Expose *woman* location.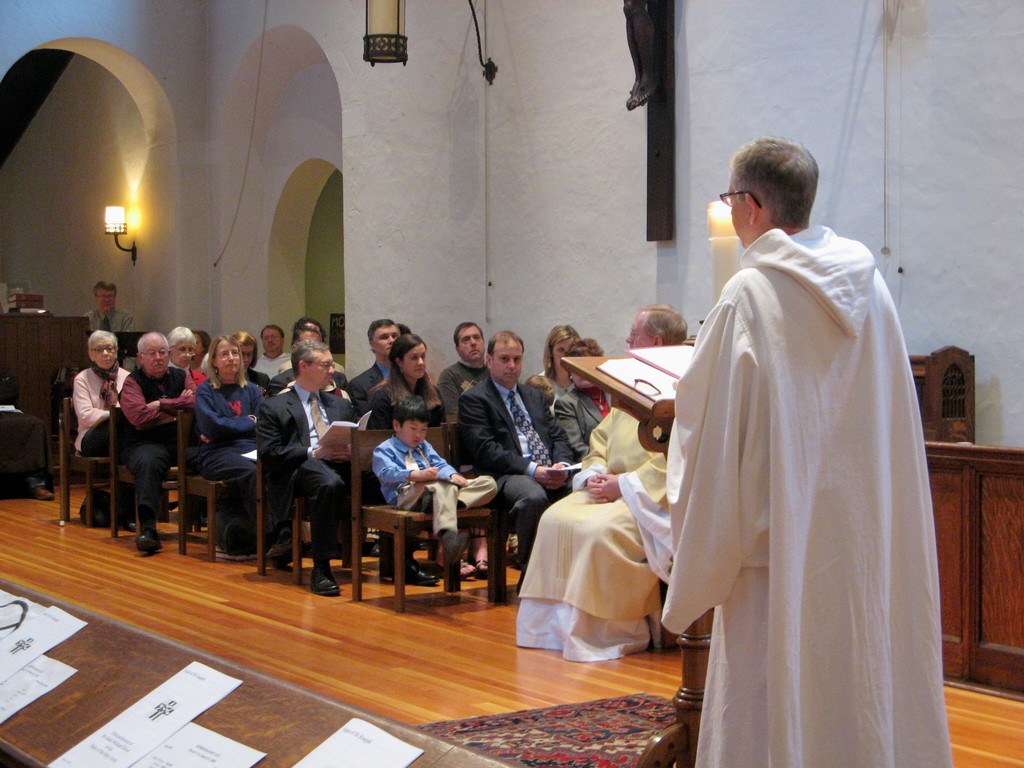
Exposed at [x1=356, y1=319, x2=459, y2=584].
